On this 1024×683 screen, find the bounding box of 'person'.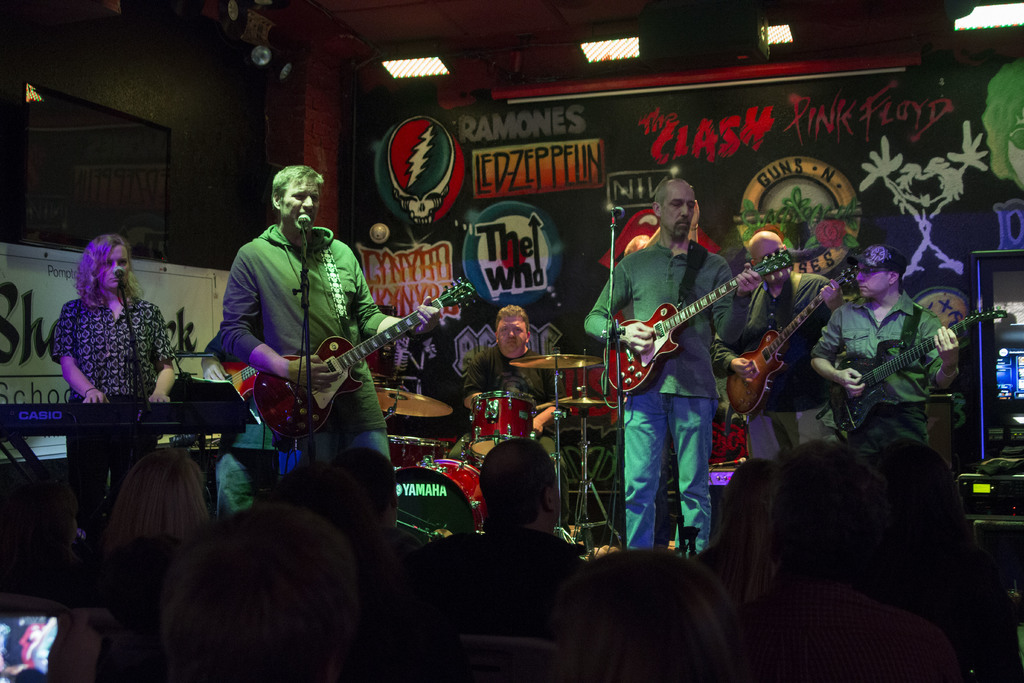
Bounding box: (810,259,959,453).
